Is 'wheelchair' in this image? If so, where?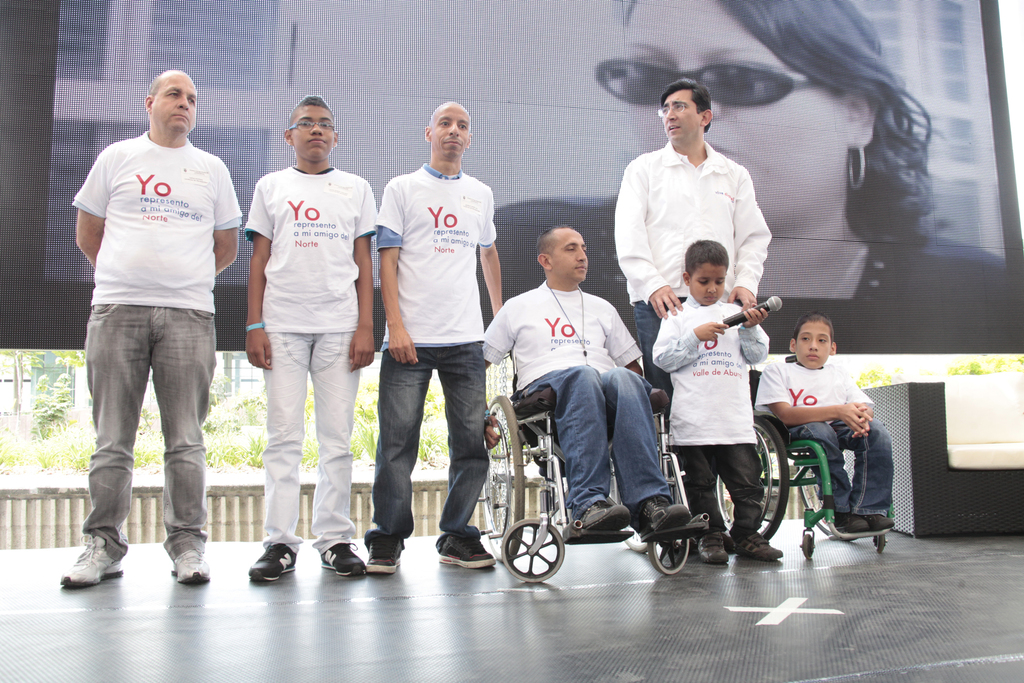
Yes, at crop(717, 369, 892, 557).
